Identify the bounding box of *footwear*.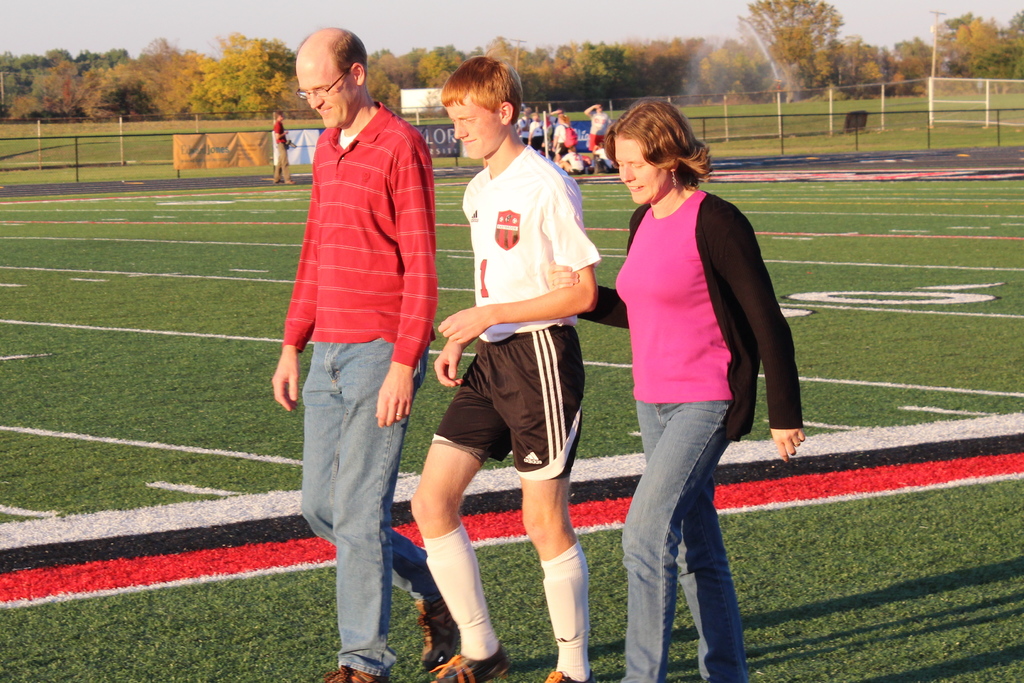
428 641 514 682.
